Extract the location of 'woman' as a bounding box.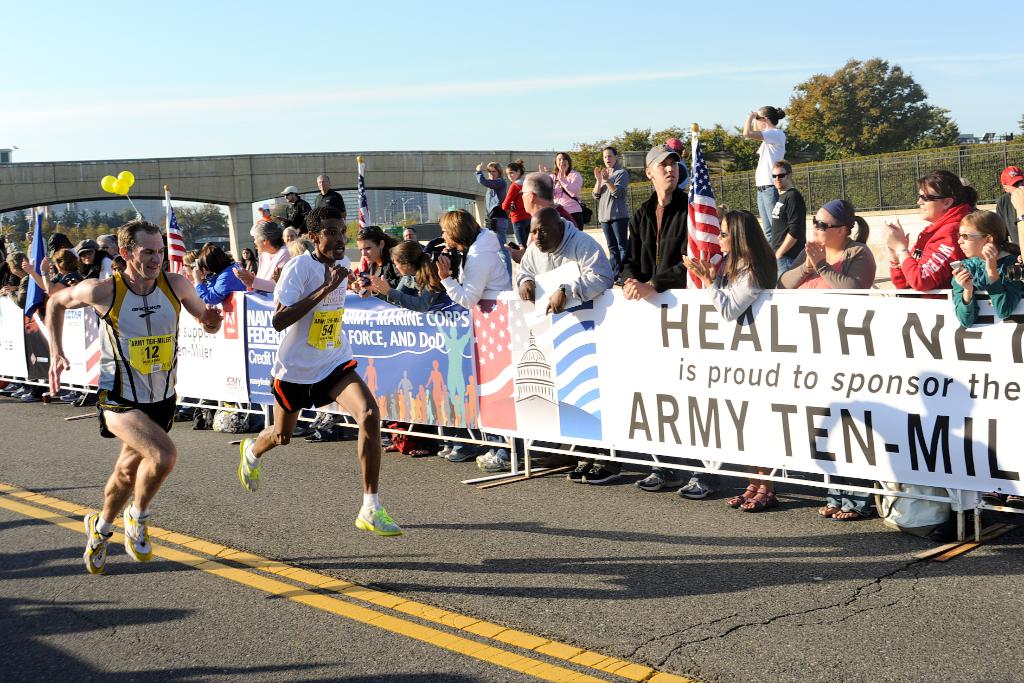
281/225/296/243.
